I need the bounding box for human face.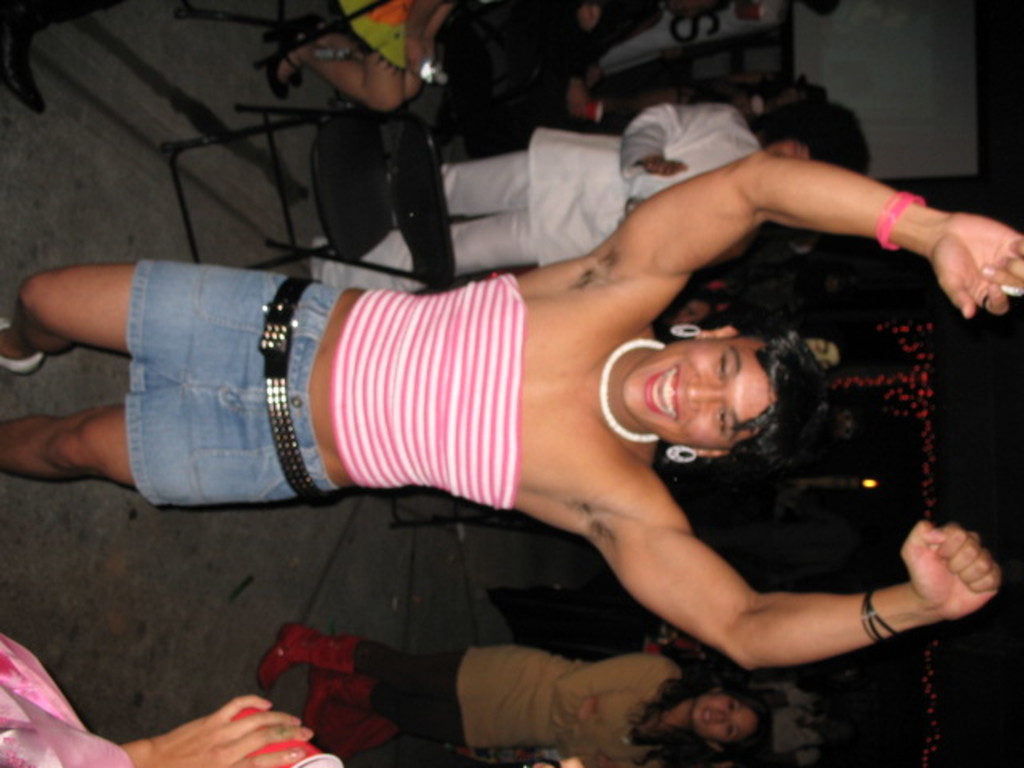
Here it is: l=626, t=342, r=768, b=450.
